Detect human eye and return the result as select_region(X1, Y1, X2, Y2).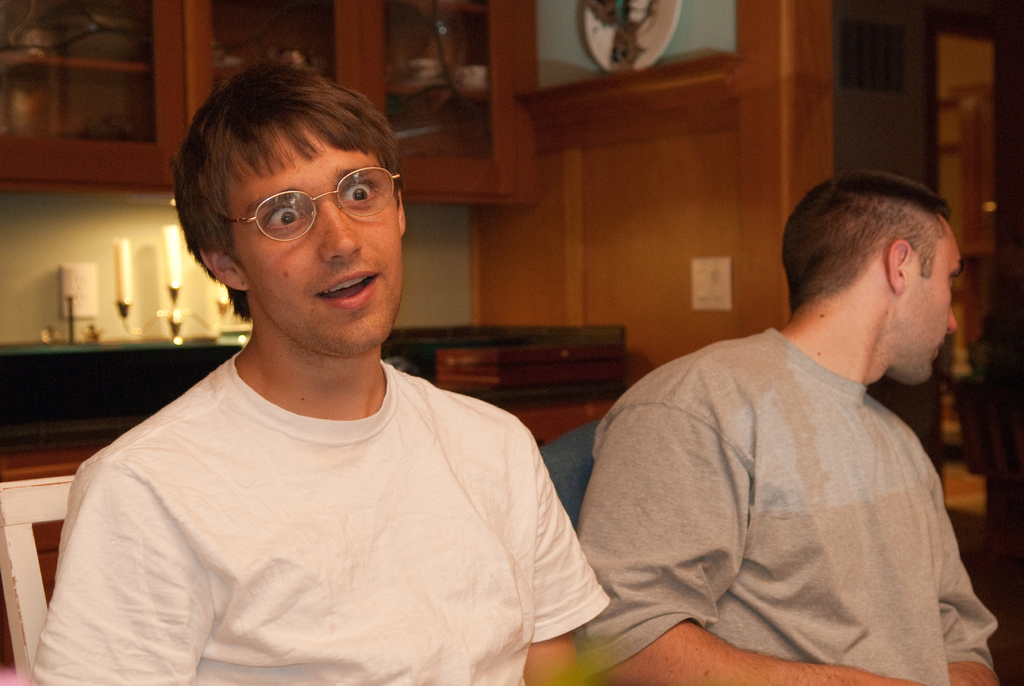
select_region(945, 266, 957, 290).
